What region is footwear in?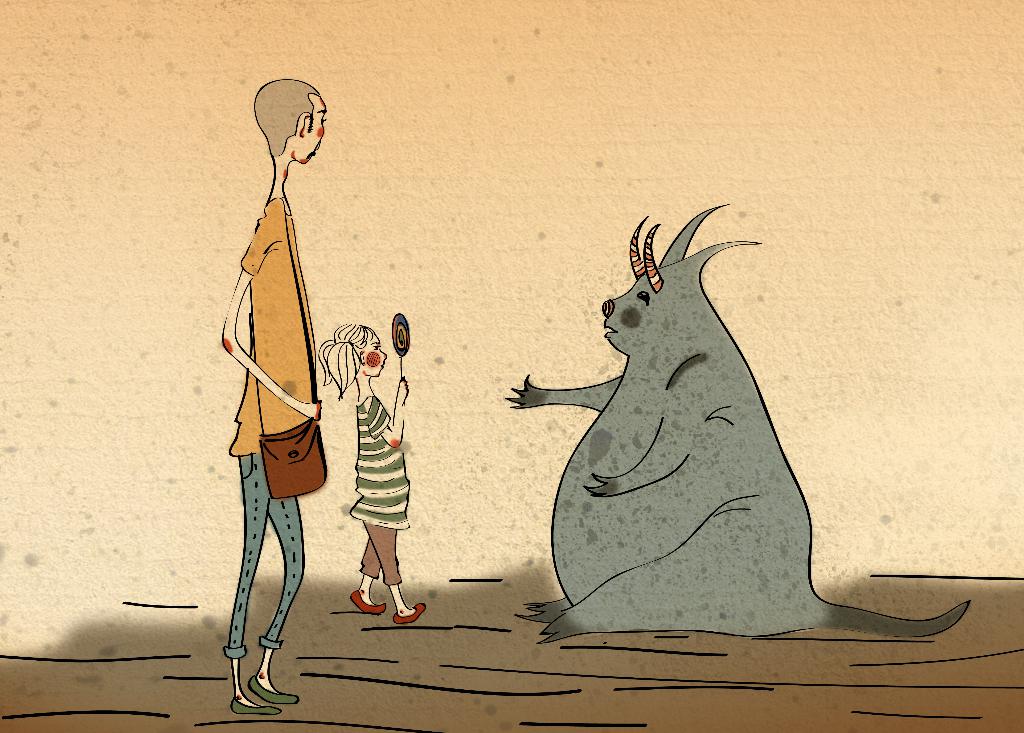
BBox(349, 586, 387, 614).
